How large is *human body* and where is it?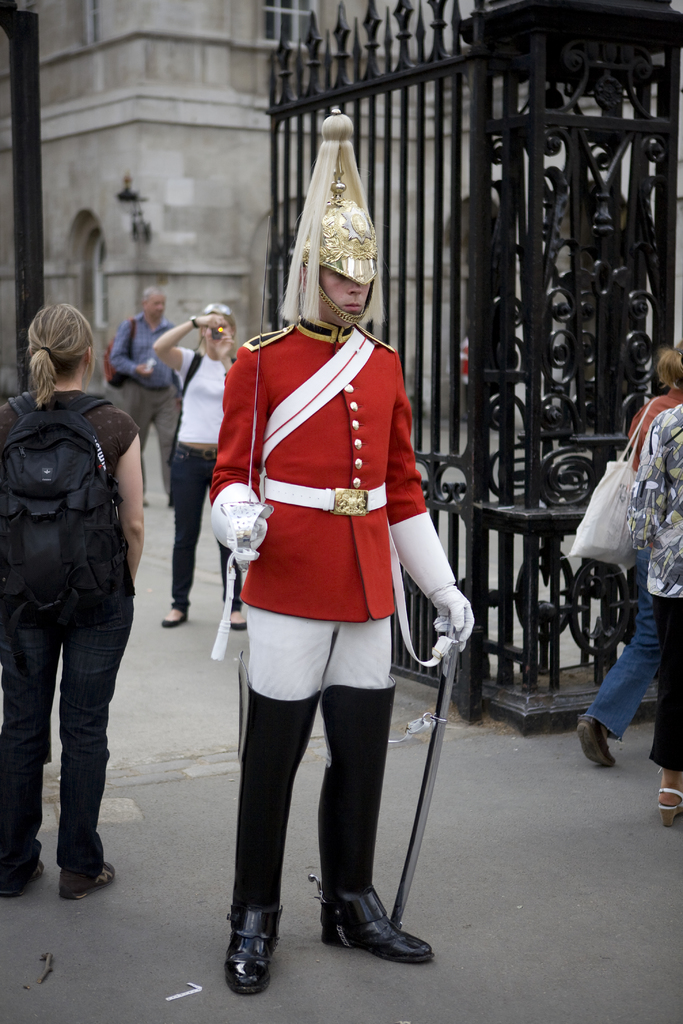
Bounding box: x1=107, y1=317, x2=181, y2=511.
